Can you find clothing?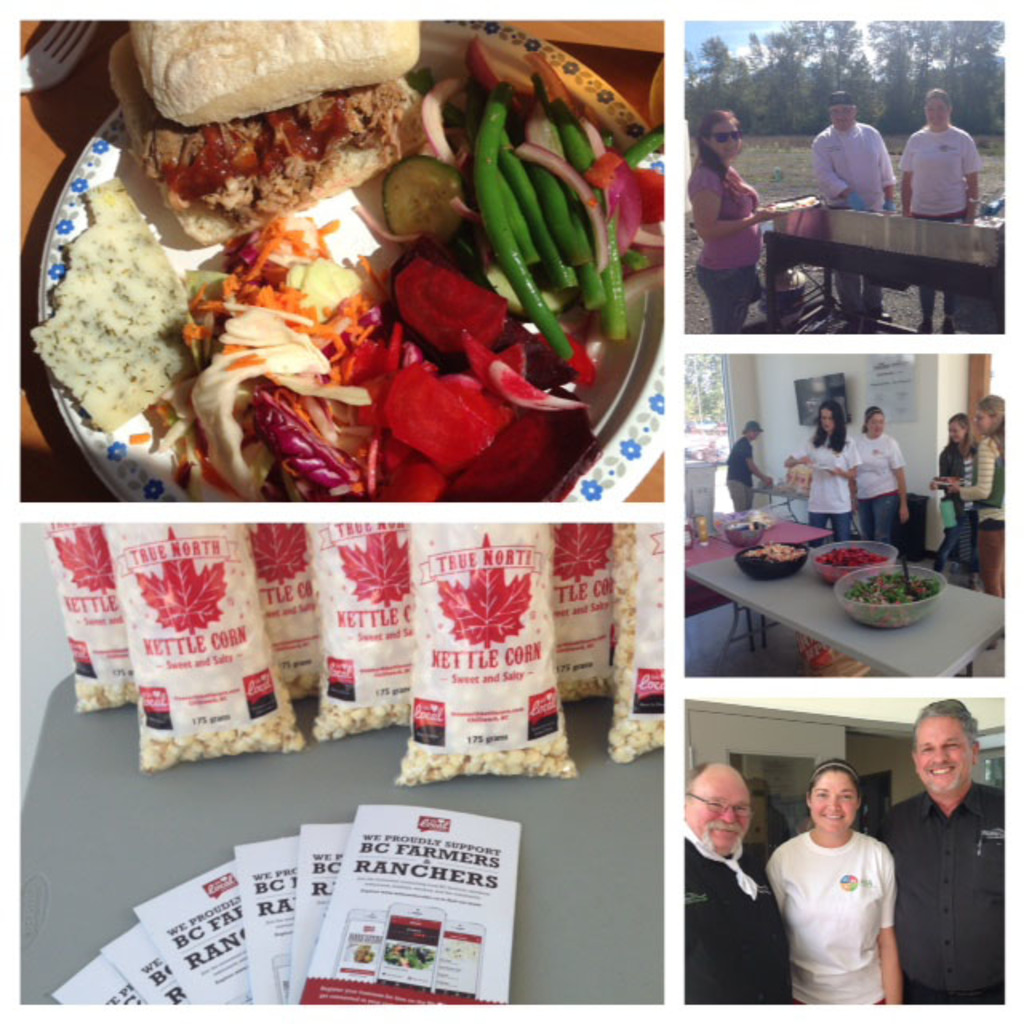
Yes, bounding box: <region>726, 438, 750, 512</region>.
